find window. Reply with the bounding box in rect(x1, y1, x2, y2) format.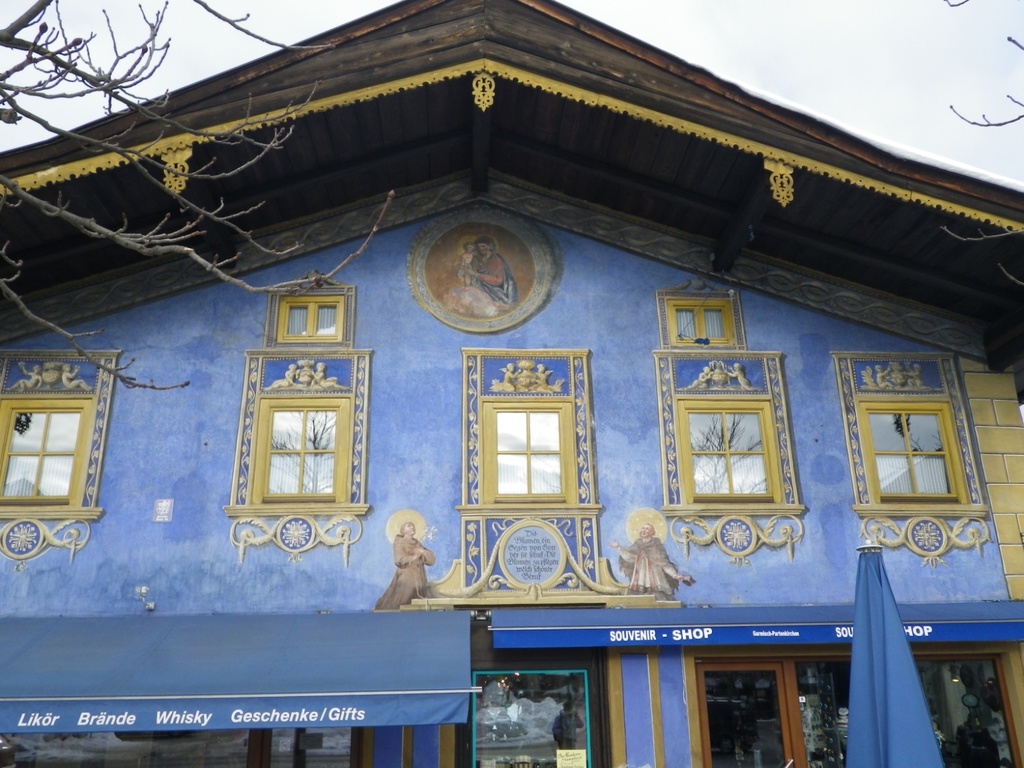
rect(281, 293, 347, 347).
